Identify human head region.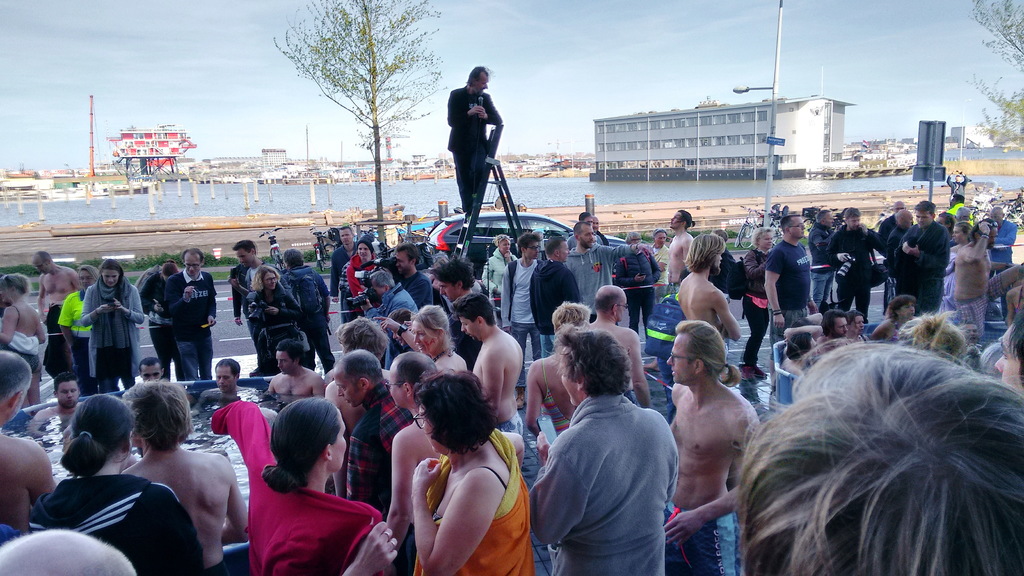
Region: 669,209,692,230.
